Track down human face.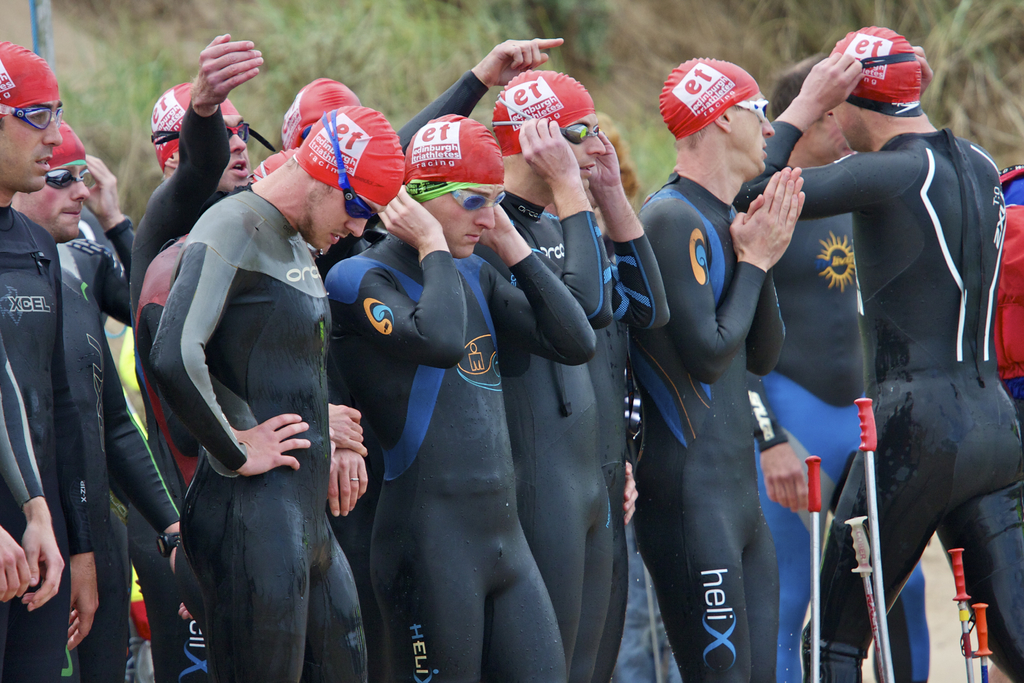
Tracked to crop(729, 90, 776, 173).
